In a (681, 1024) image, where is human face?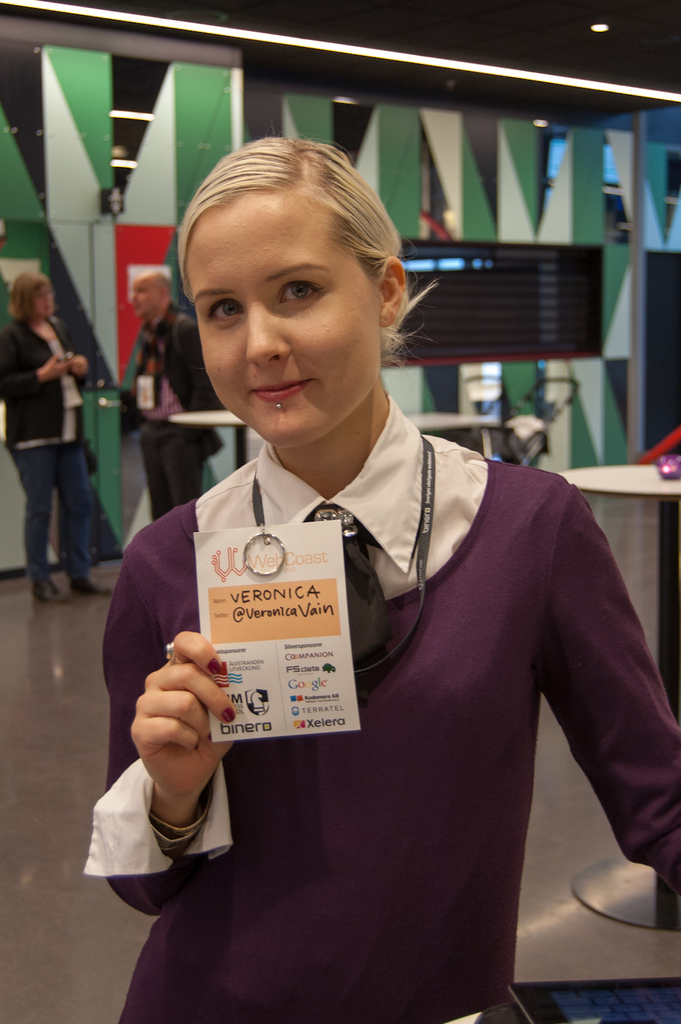
{"left": 126, "top": 279, "right": 149, "bottom": 317}.
